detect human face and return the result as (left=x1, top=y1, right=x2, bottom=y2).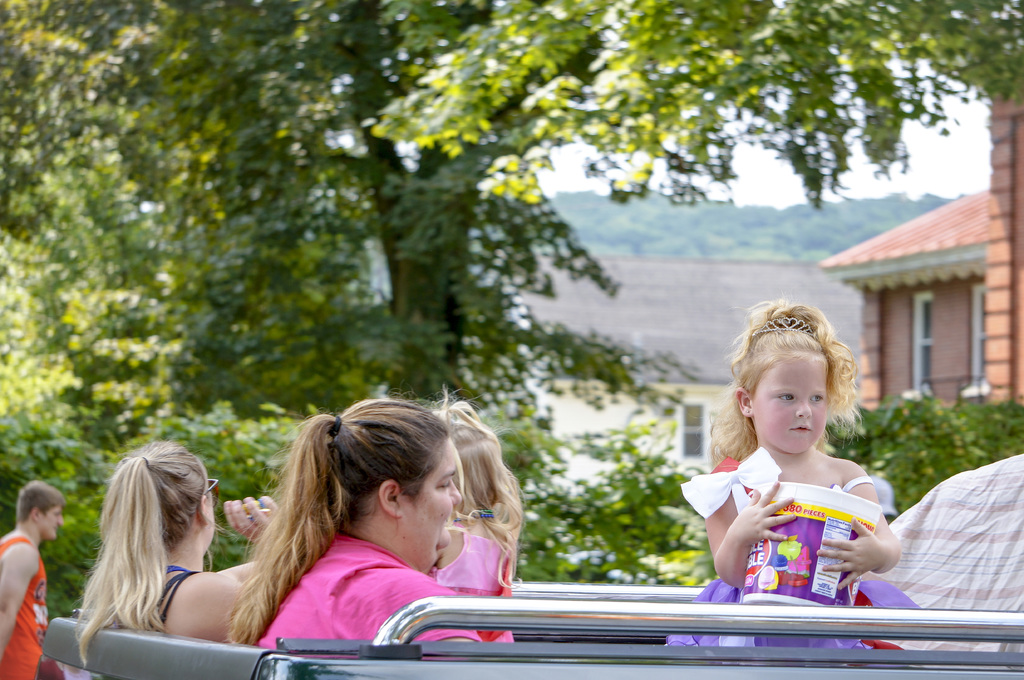
(left=751, top=354, right=829, bottom=457).
